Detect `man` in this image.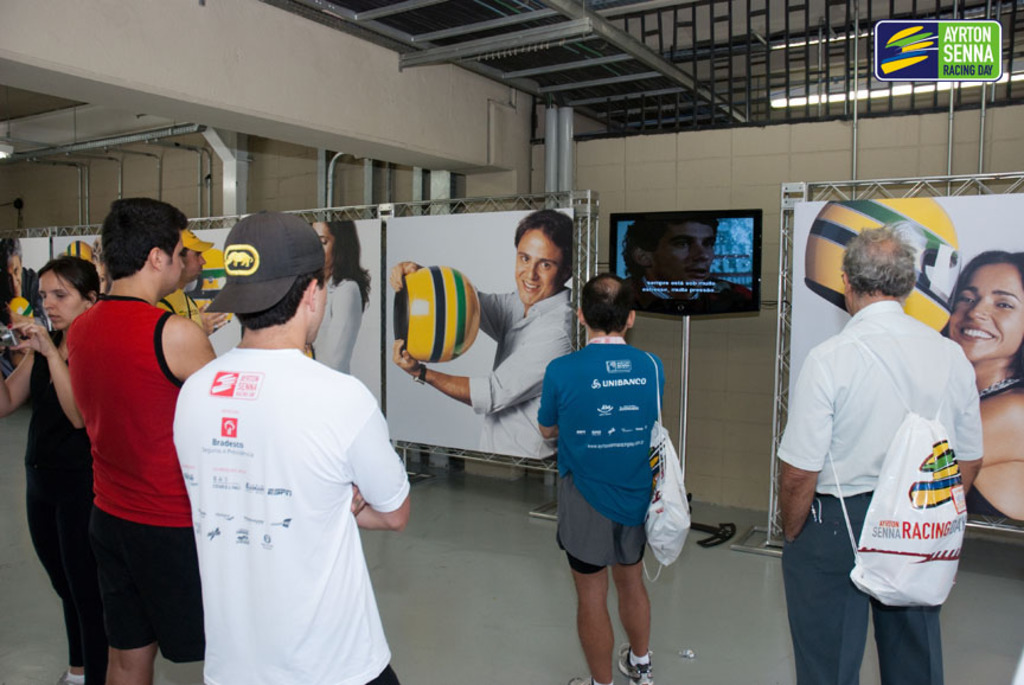
Detection: bbox=[379, 211, 575, 463].
